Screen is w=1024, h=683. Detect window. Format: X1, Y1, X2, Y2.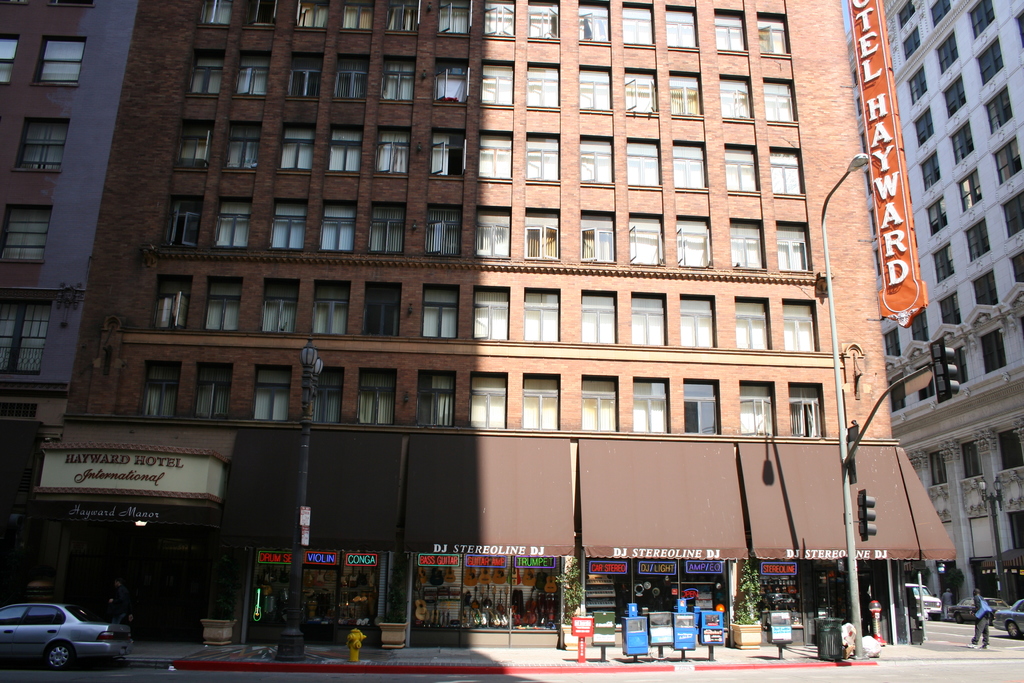
425, 202, 459, 254.
